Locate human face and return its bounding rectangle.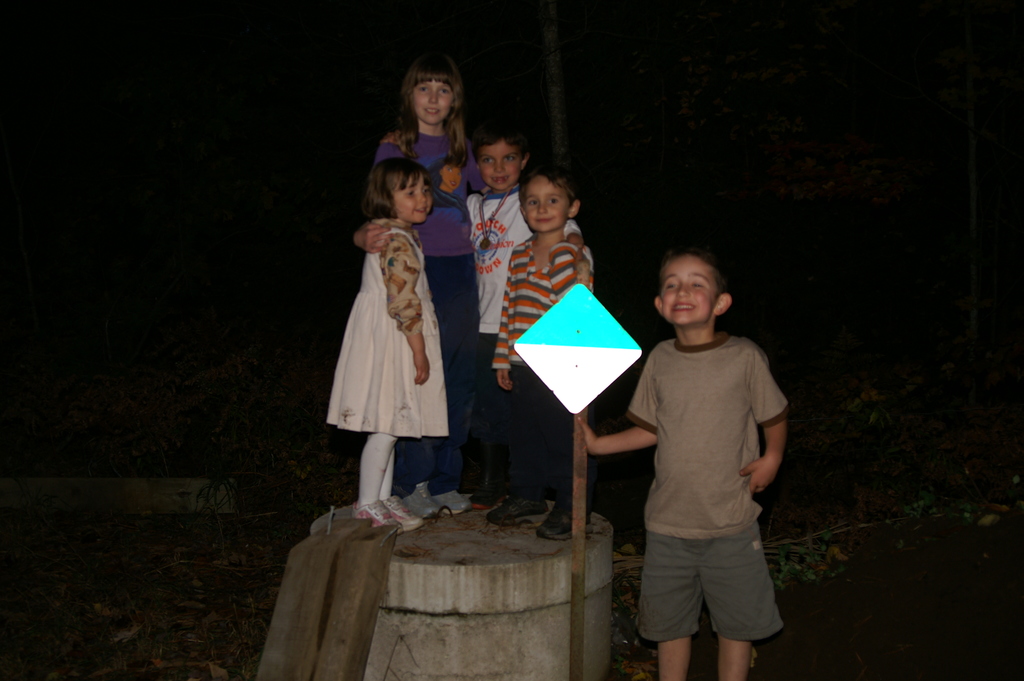
[479,135,524,191].
